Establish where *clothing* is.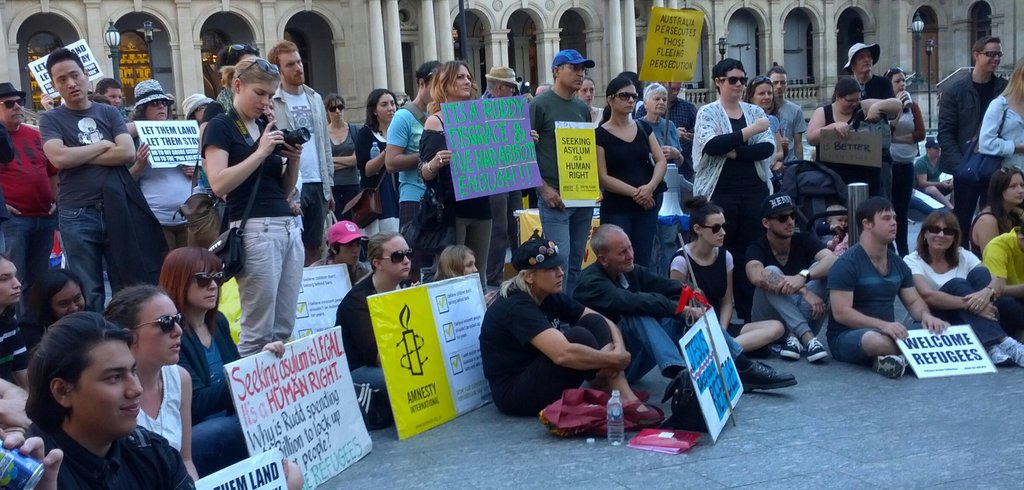
Established at box(771, 96, 804, 164).
